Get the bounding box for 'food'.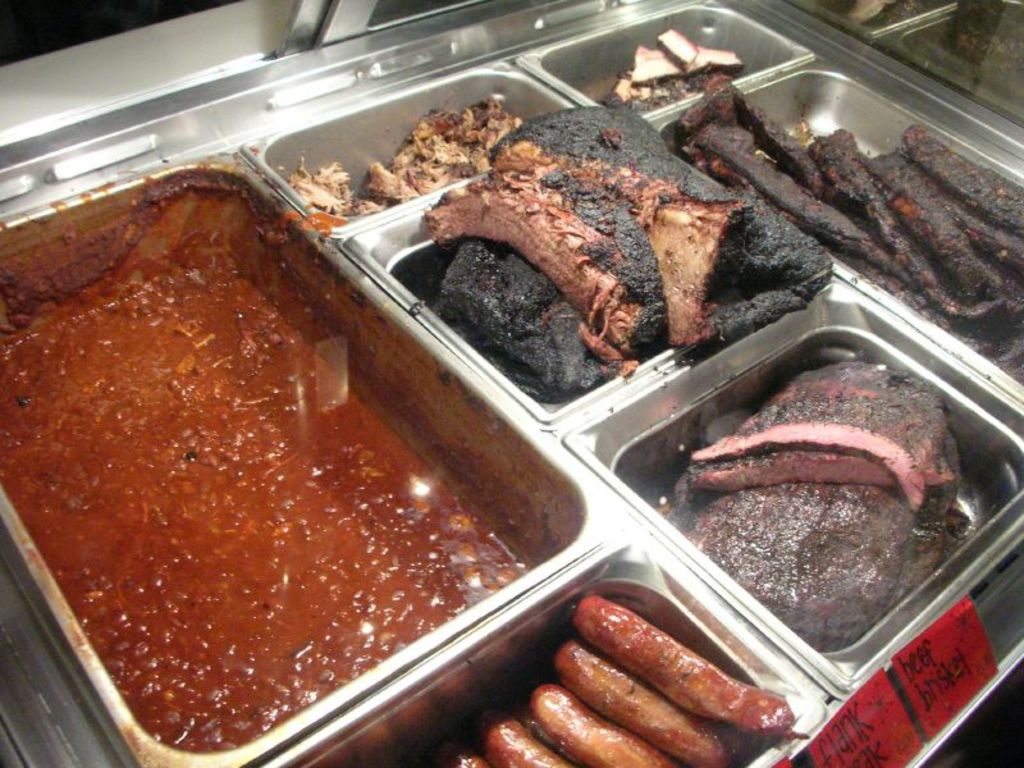
897 131 1023 280.
